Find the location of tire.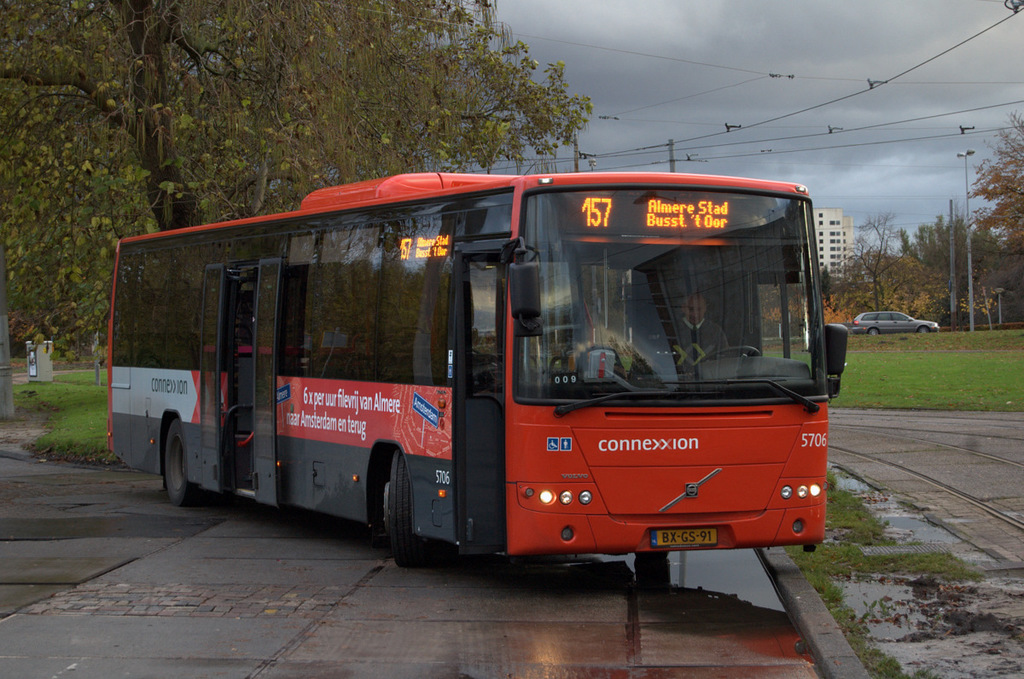
Location: region(916, 327, 929, 334).
